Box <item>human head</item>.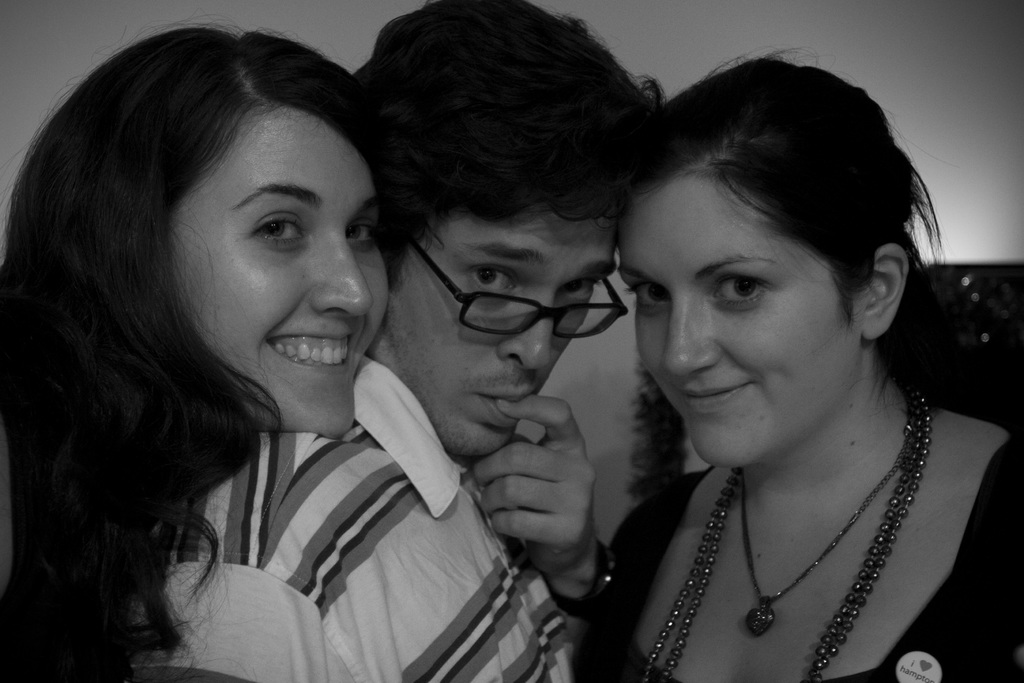
<region>24, 26, 390, 440</region>.
